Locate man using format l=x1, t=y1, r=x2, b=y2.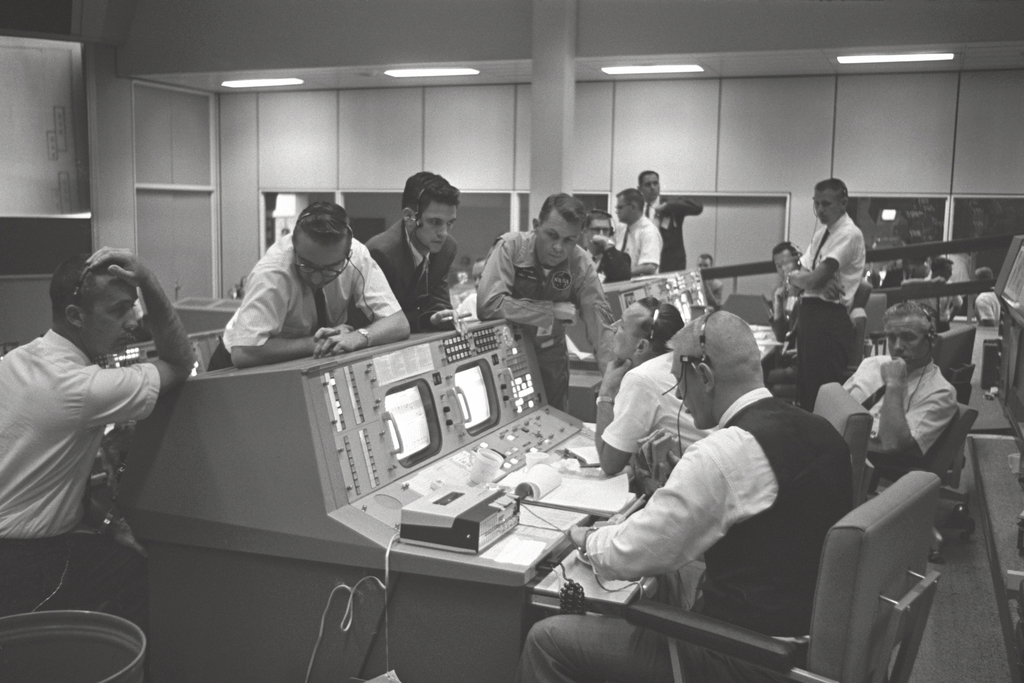
l=634, t=165, r=703, b=272.
